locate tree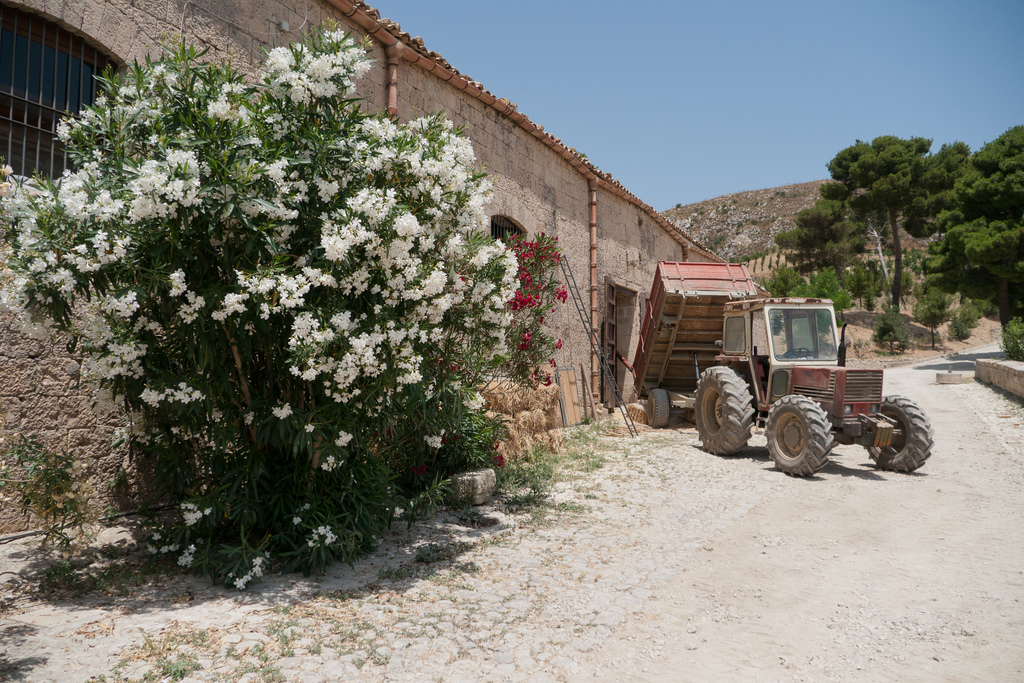
(left=770, top=115, right=1023, bottom=363)
